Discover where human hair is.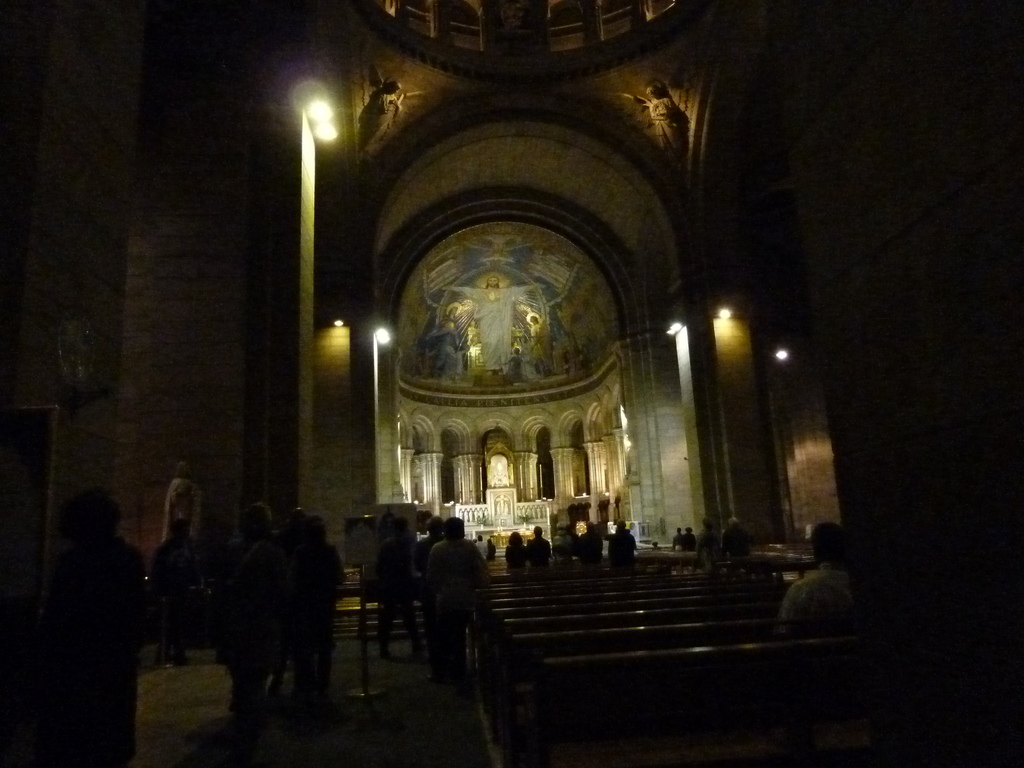
Discovered at [x1=303, y1=514, x2=330, y2=548].
